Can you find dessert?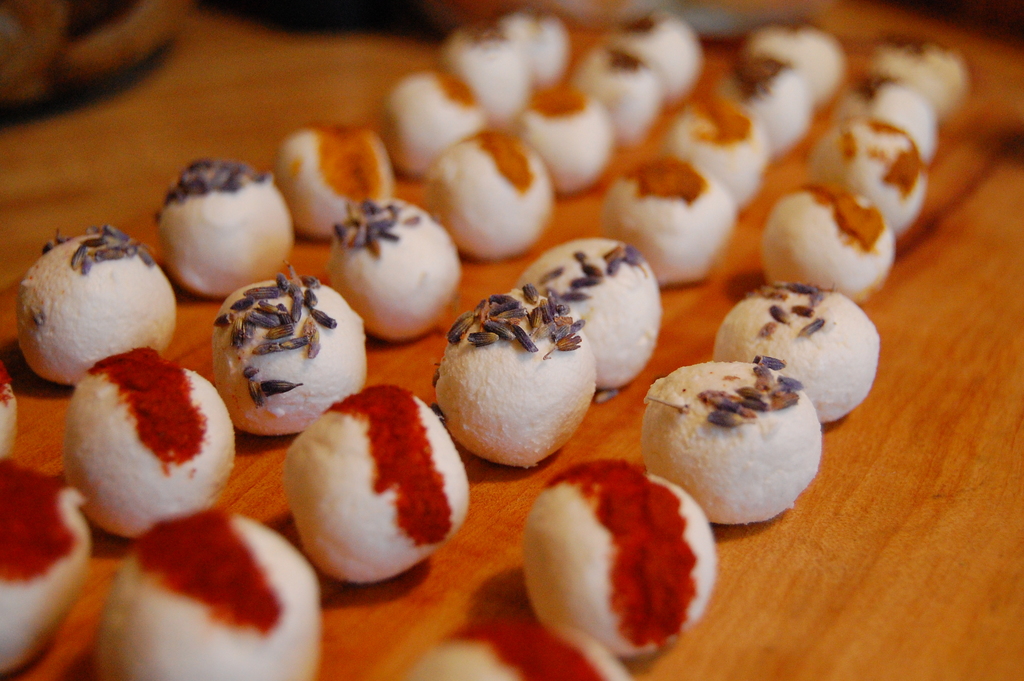
Yes, bounding box: Rect(495, 16, 579, 97).
